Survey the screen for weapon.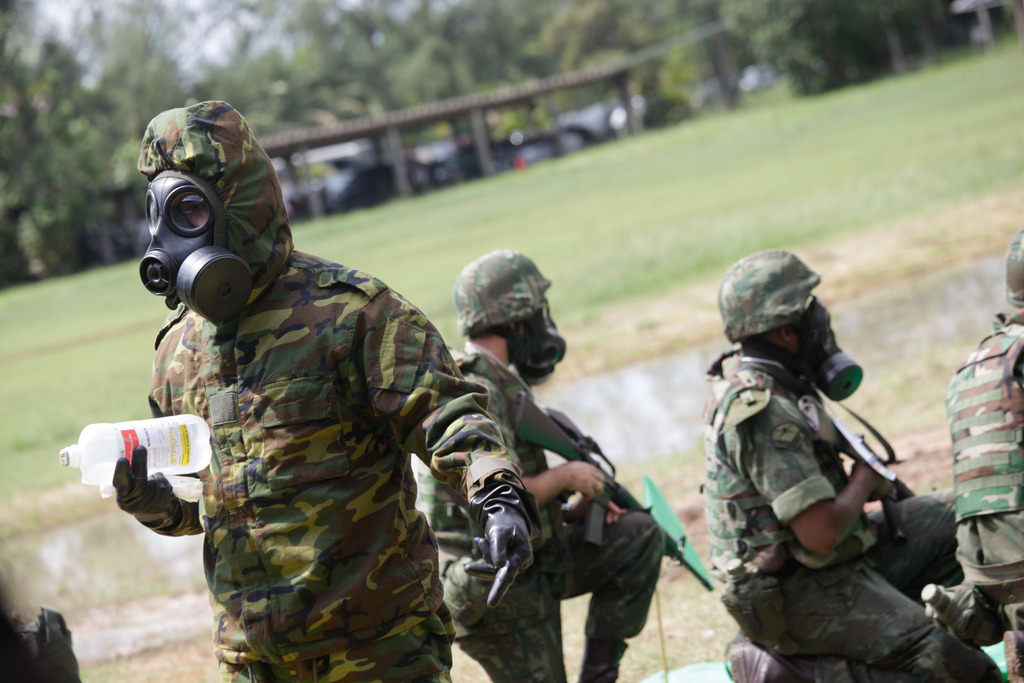
Survey found: {"x1": 799, "y1": 393, "x2": 922, "y2": 545}.
